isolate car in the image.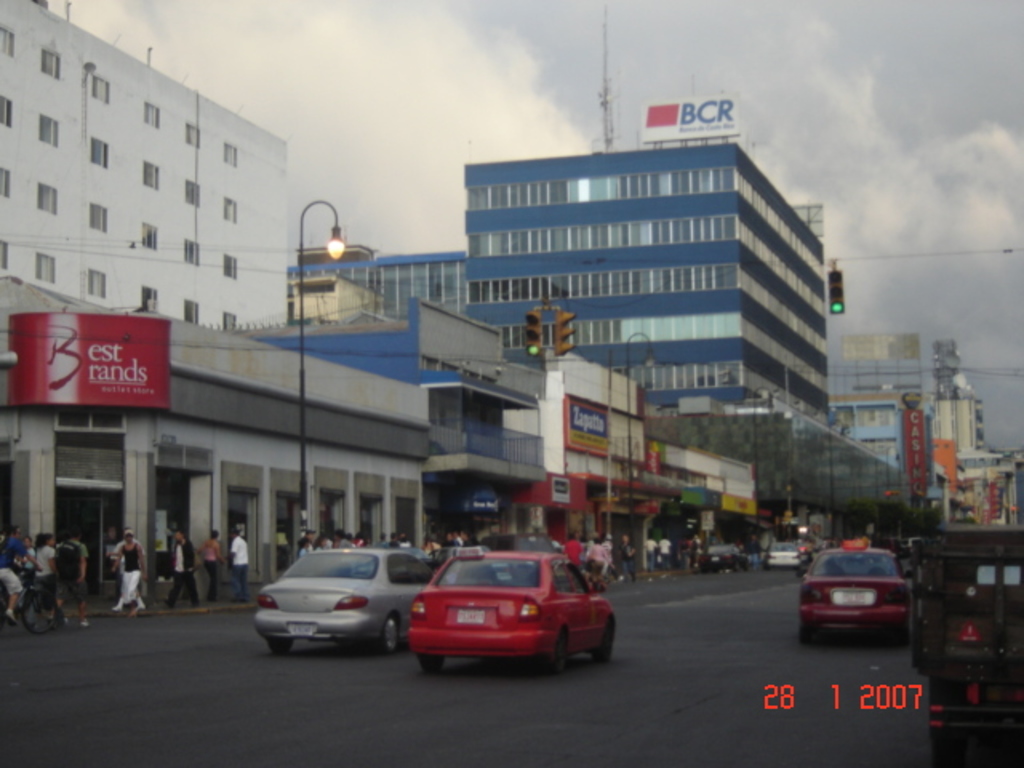
Isolated region: (x1=760, y1=534, x2=805, y2=565).
